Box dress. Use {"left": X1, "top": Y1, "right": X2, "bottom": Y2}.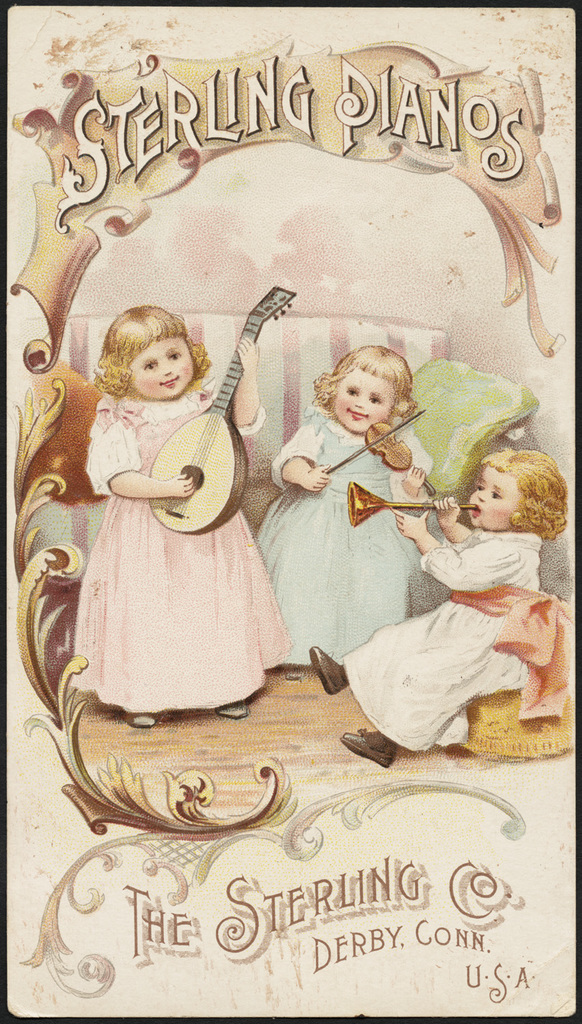
{"left": 336, "top": 522, "right": 581, "bottom": 769}.
